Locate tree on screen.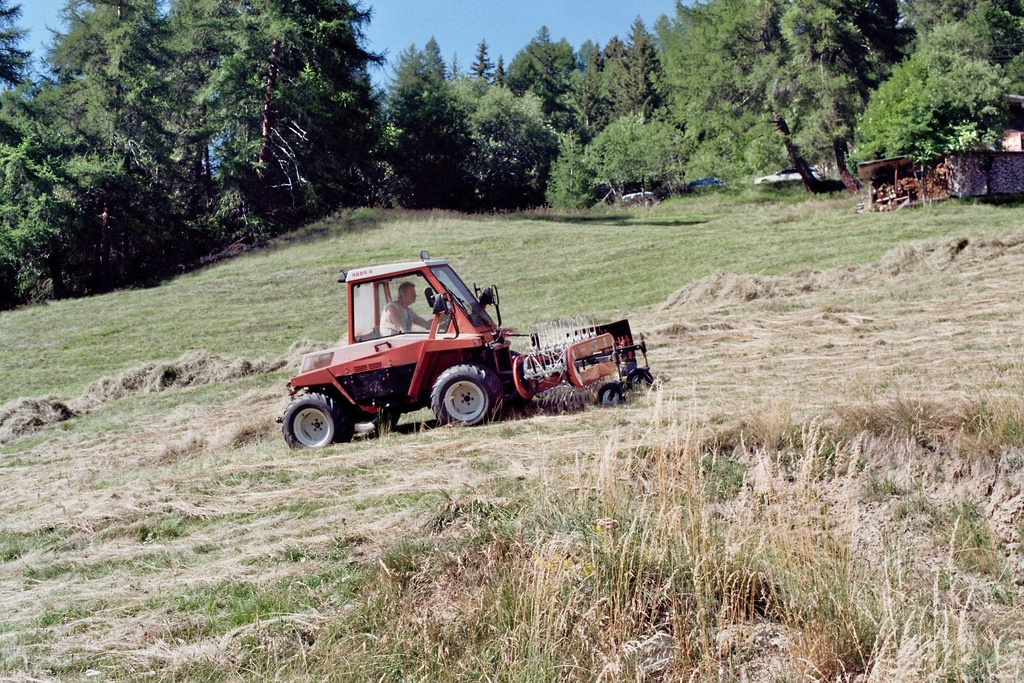
On screen at select_region(0, 80, 150, 311).
